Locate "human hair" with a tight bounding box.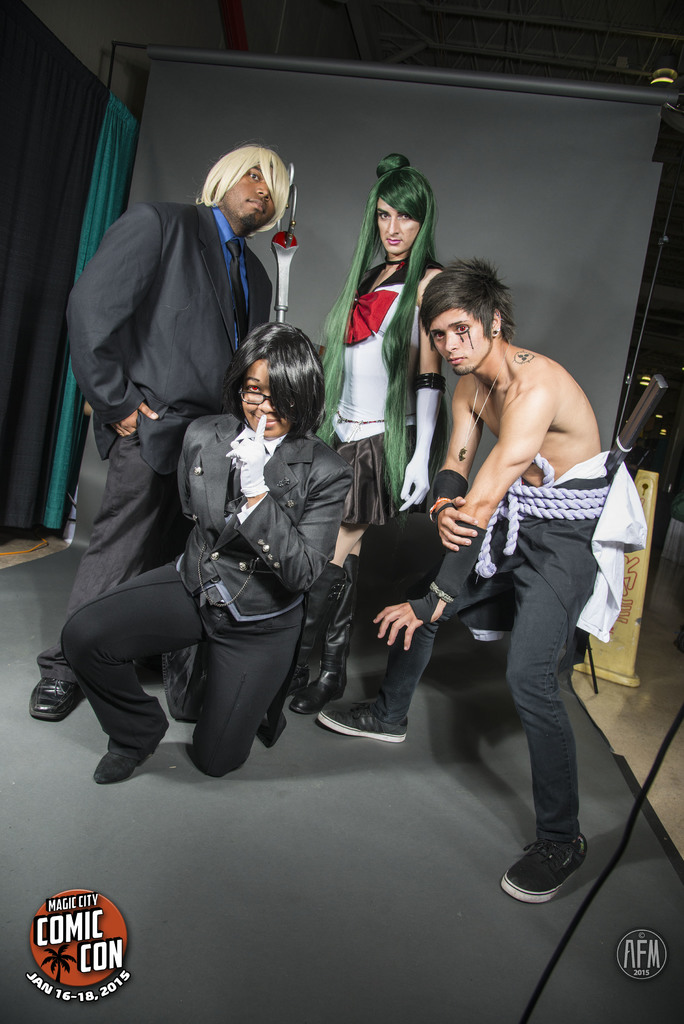
Rect(222, 310, 322, 445).
